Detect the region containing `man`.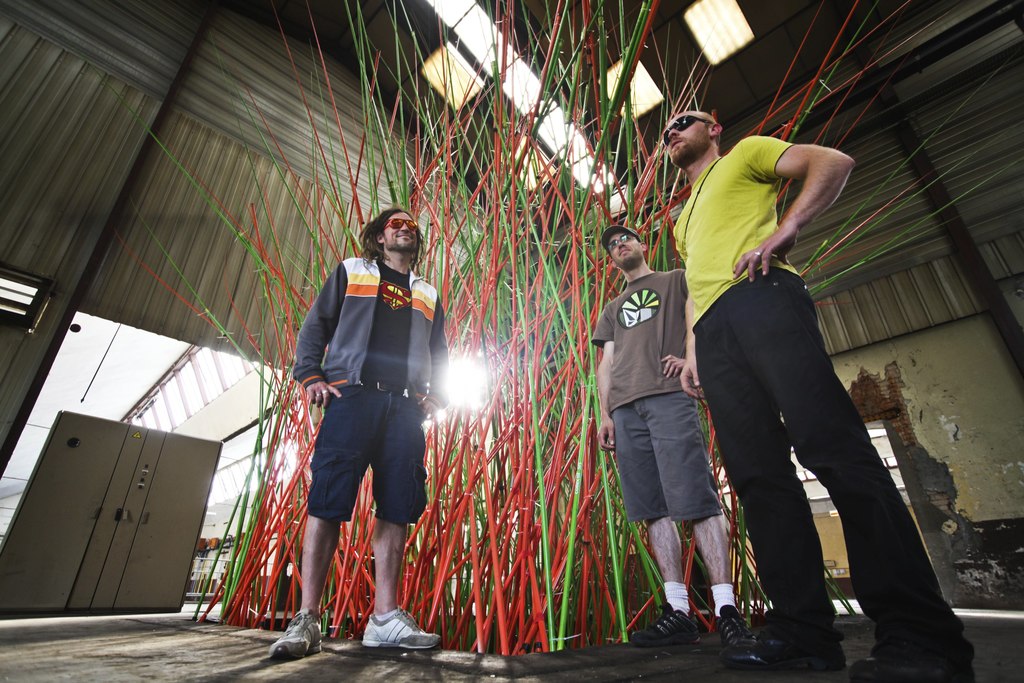
crop(601, 226, 769, 668).
